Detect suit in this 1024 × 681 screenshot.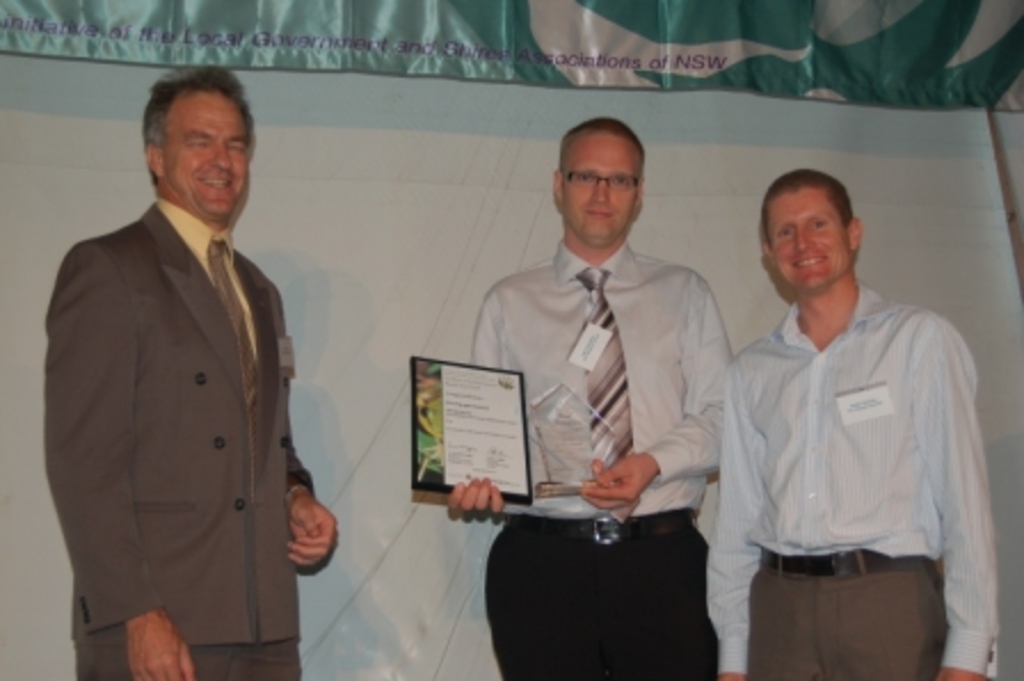
Detection: [left=37, top=201, right=311, bottom=642].
